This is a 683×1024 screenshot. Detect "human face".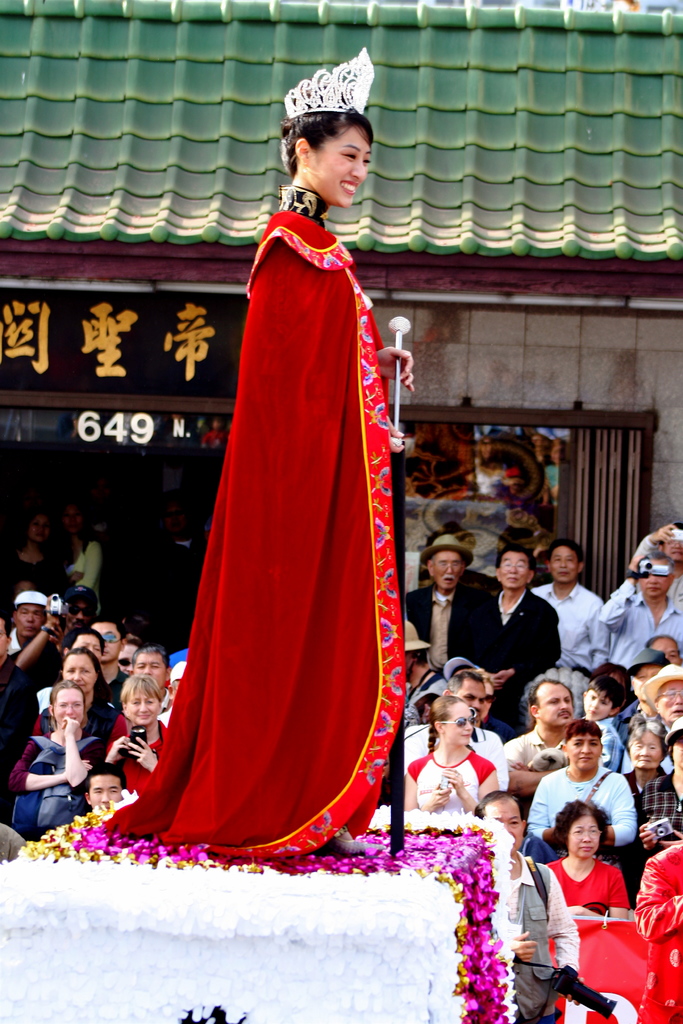
rect(90, 776, 124, 808).
